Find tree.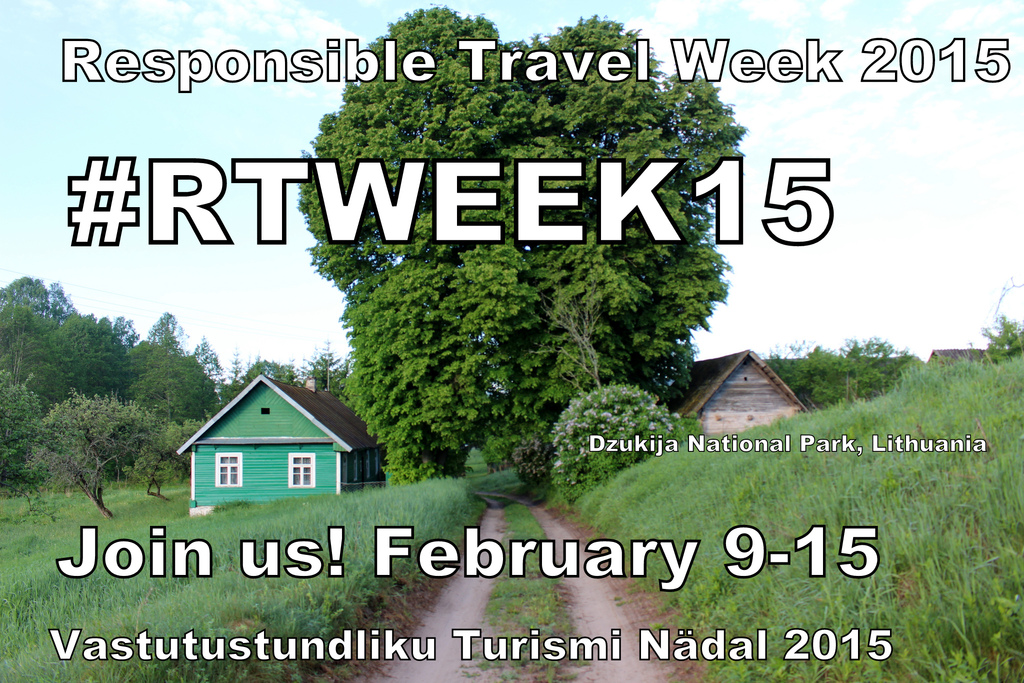
rect(232, 345, 244, 401).
